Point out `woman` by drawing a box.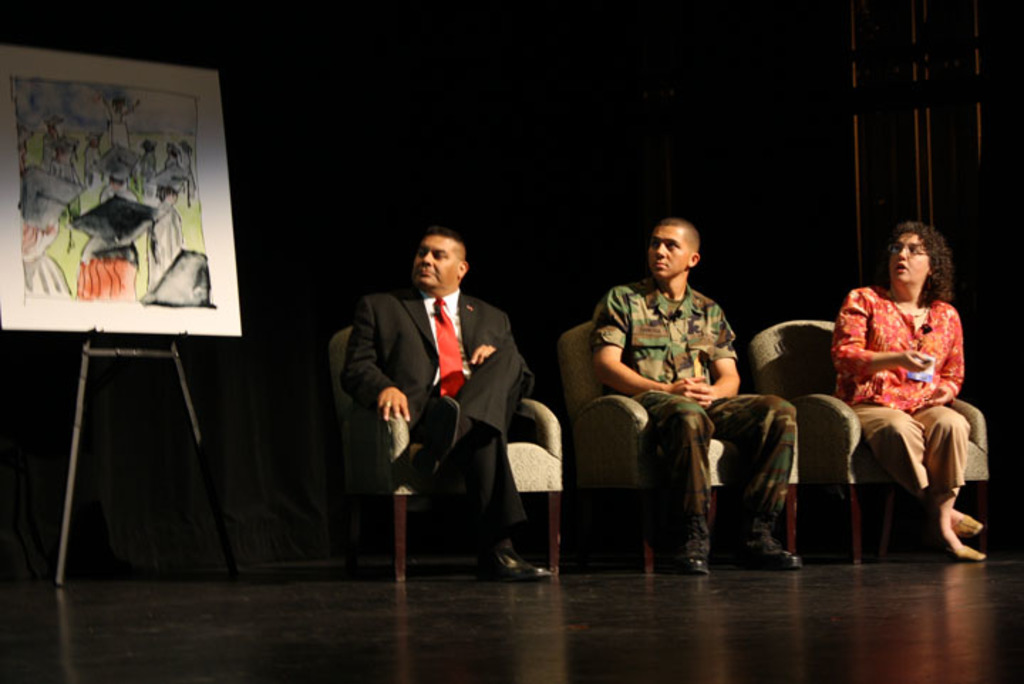
812:206:963:546.
